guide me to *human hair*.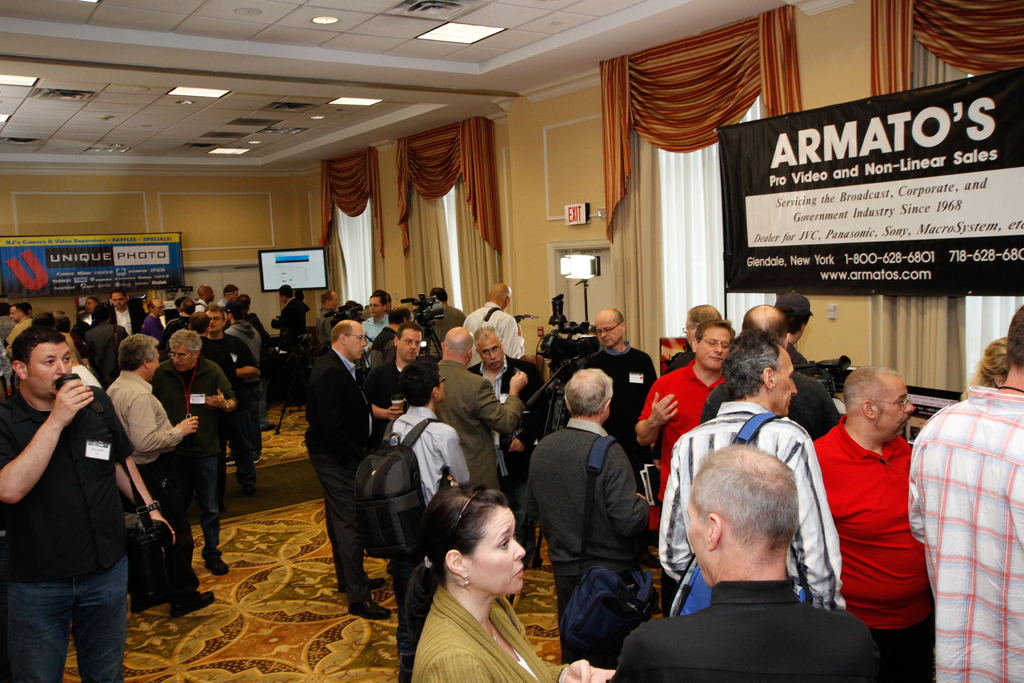
Guidance: (93,306,110,324).
